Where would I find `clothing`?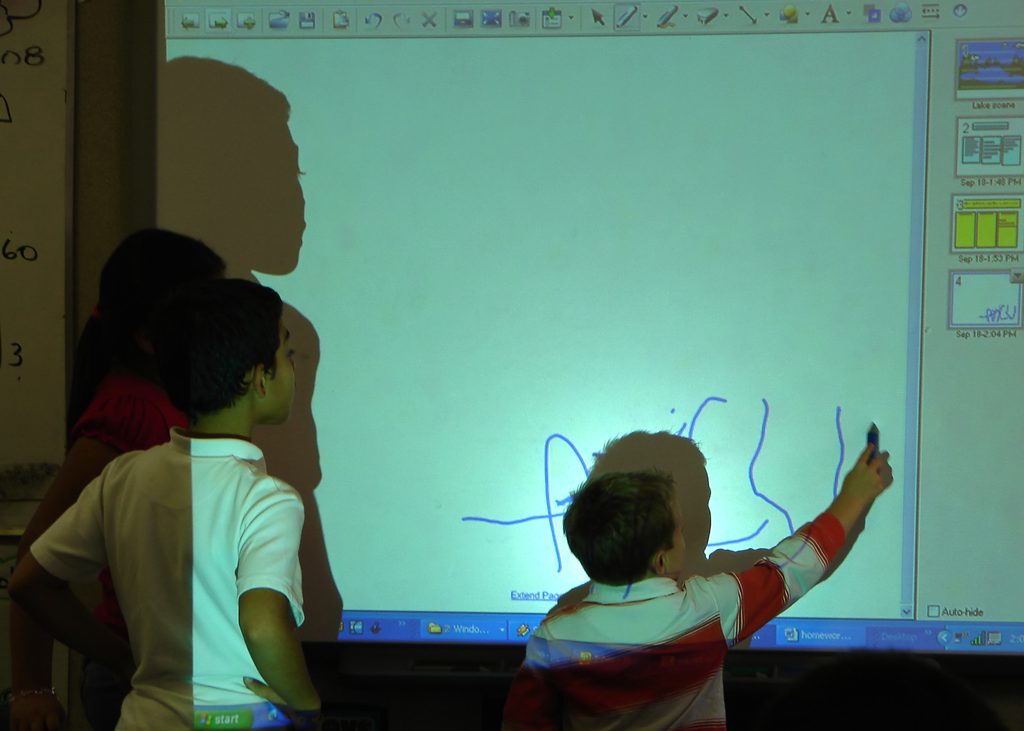
At detection(35, 368, 326, 720).
